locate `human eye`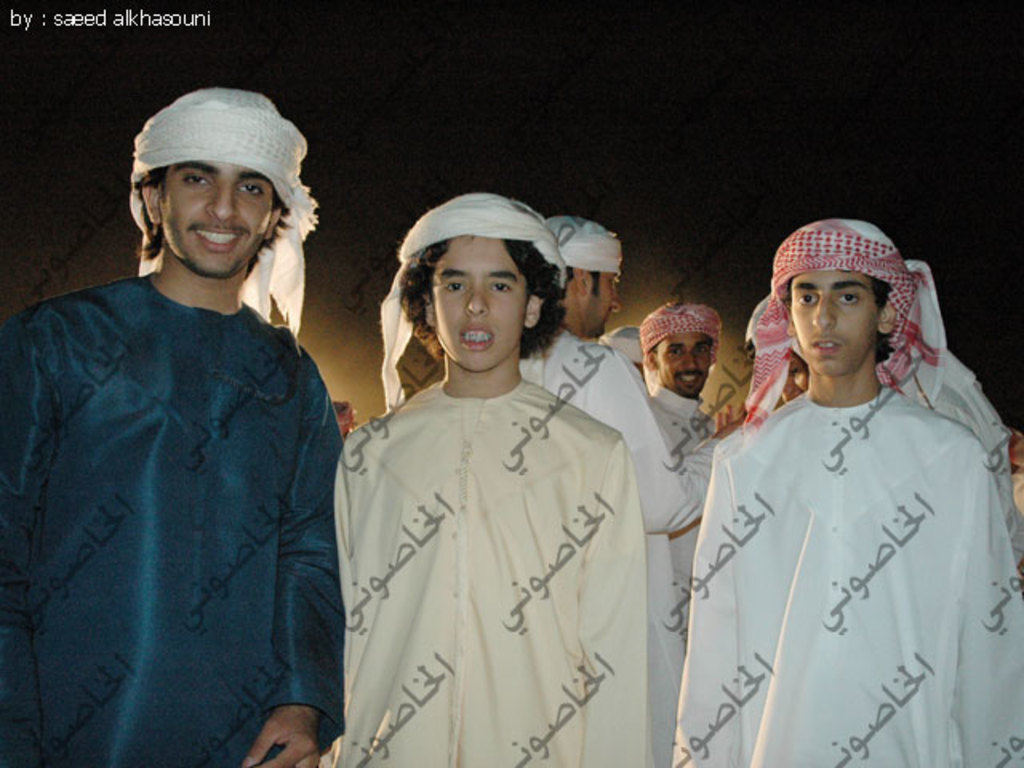
[667, 346, 683, 357]
